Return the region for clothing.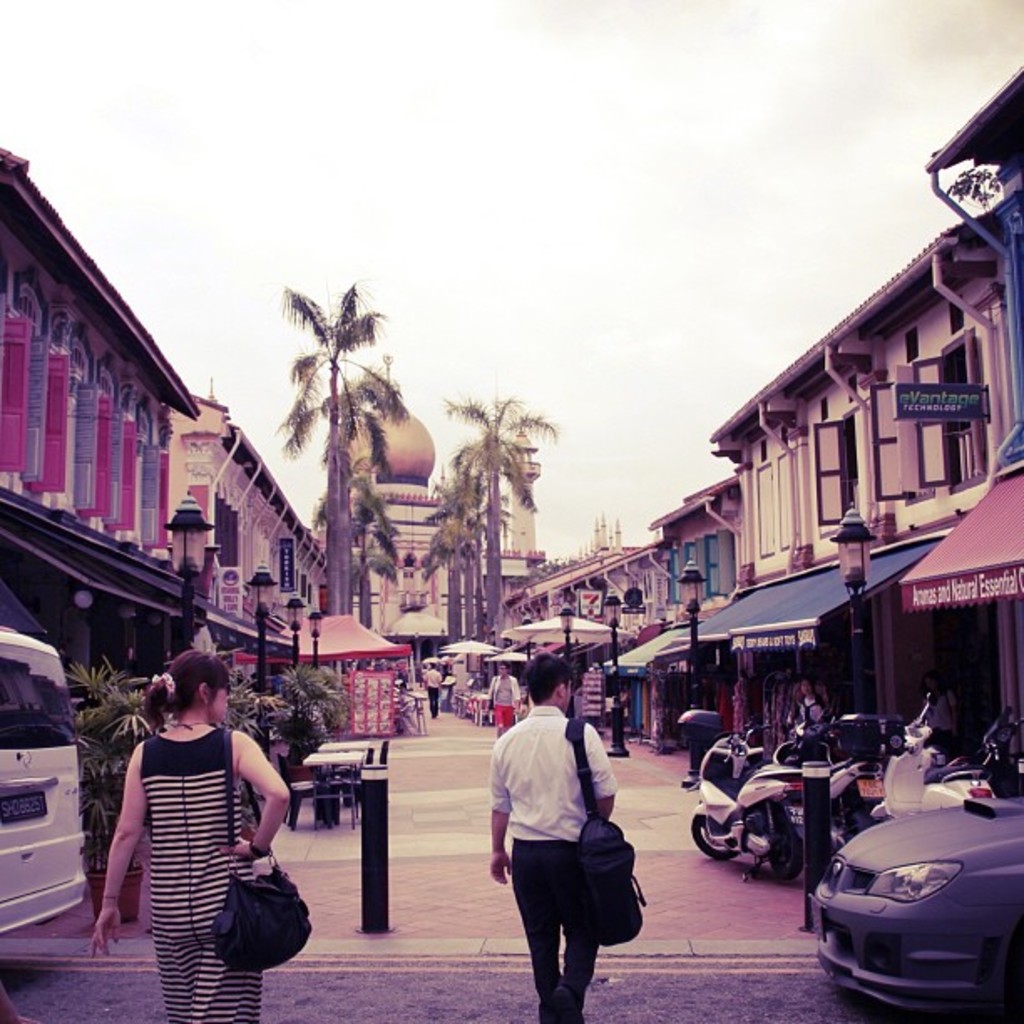
{"x1": 137, "y1": 726, "x2": 264, "y2": 1022}.
